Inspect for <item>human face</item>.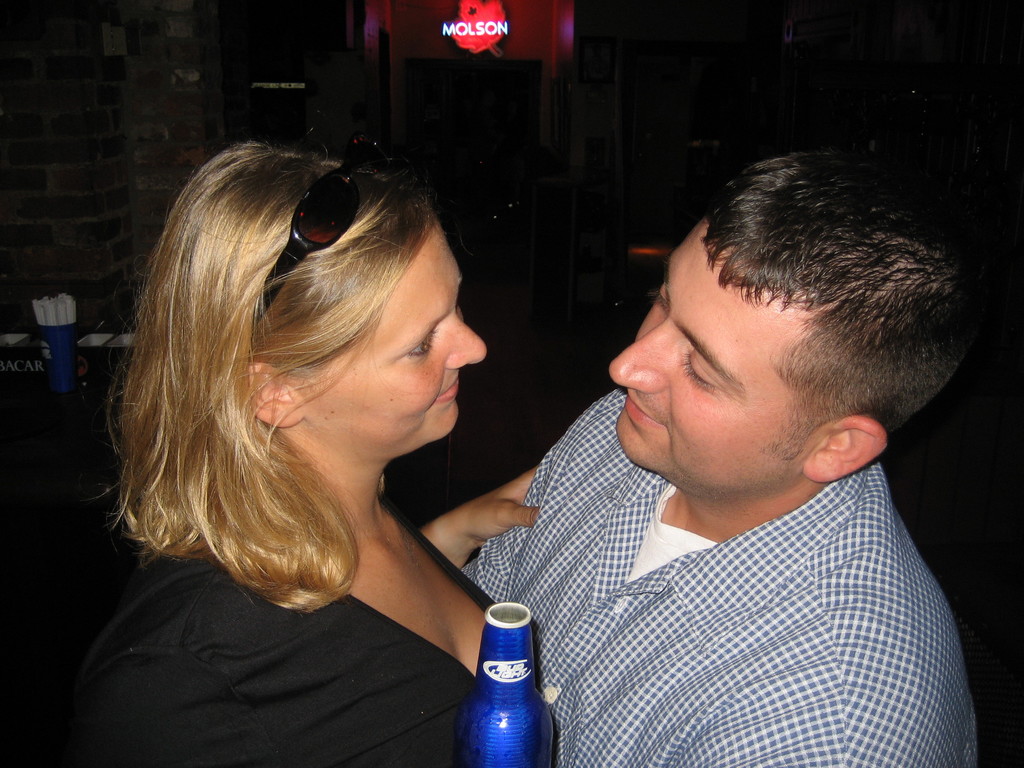
Inspection: locate(609, 228, 813, 484).
